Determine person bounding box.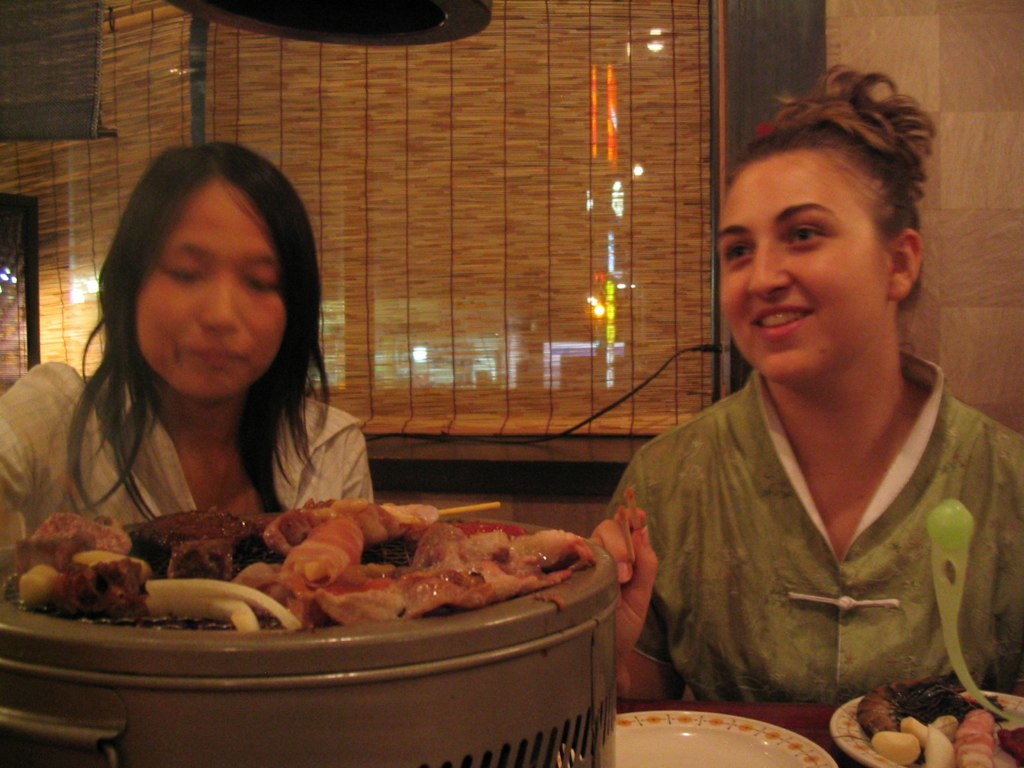
Determined: 583:53:1023:703.
